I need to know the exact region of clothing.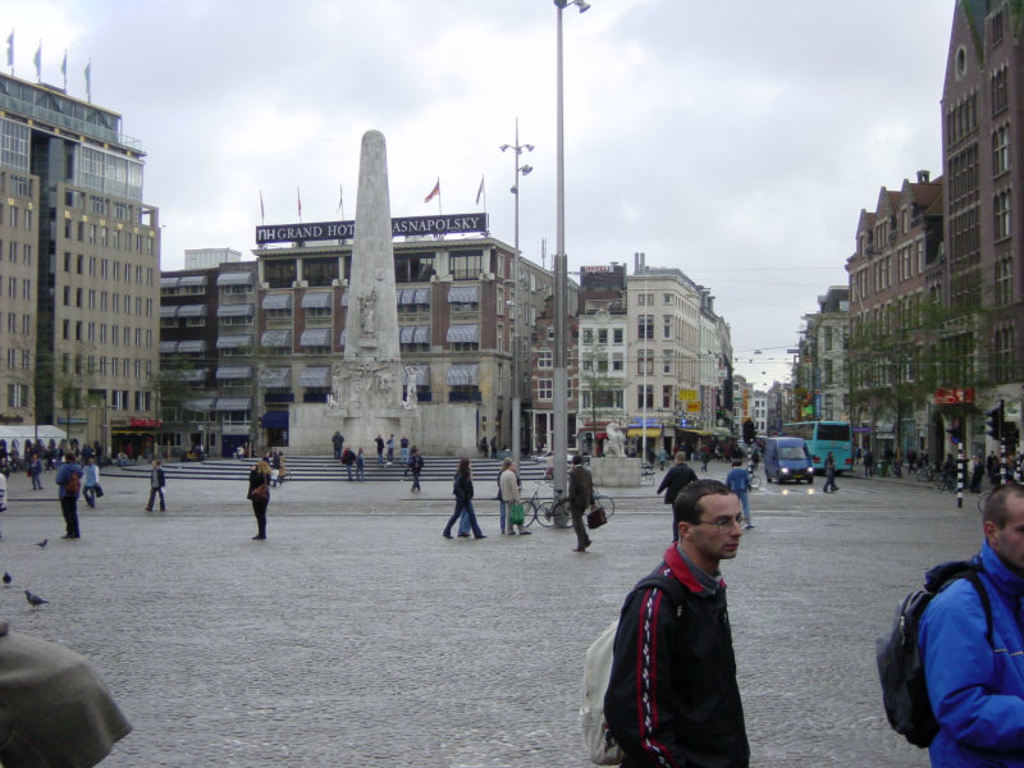
Region: region(344, 452, 352, 477).
